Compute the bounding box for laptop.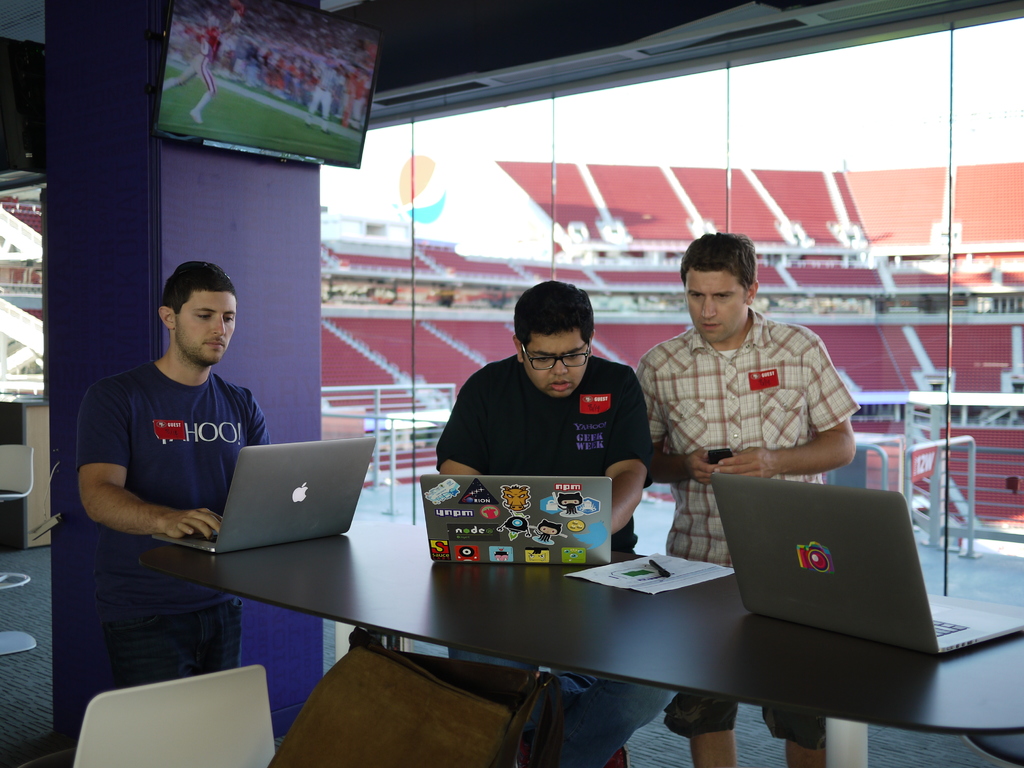
bbox=[420, 476, 612, 564].
